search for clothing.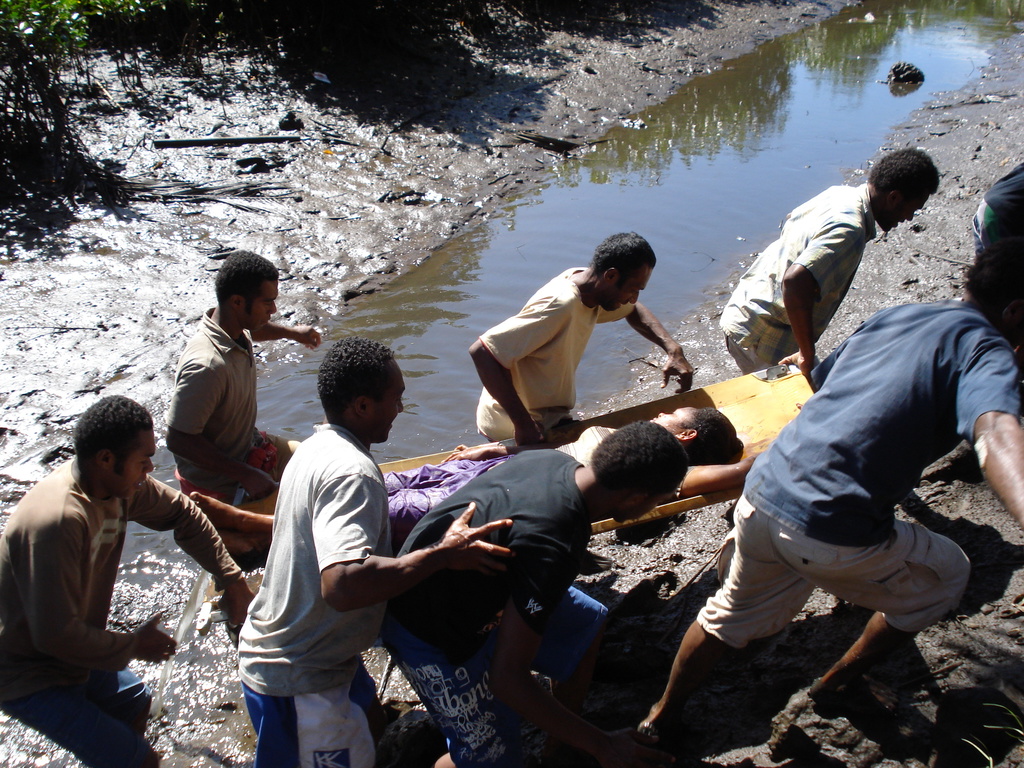
Found at box(381, 449, 622, 765).
